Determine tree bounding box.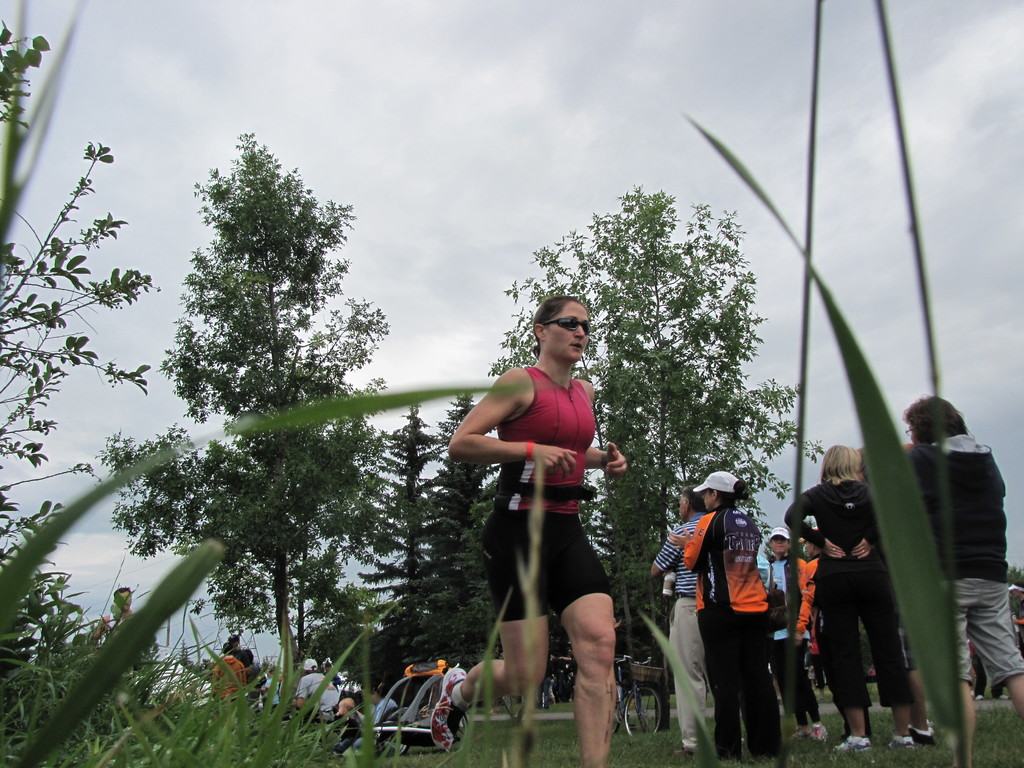
Determined: crop(95, 129, 426, 712).
